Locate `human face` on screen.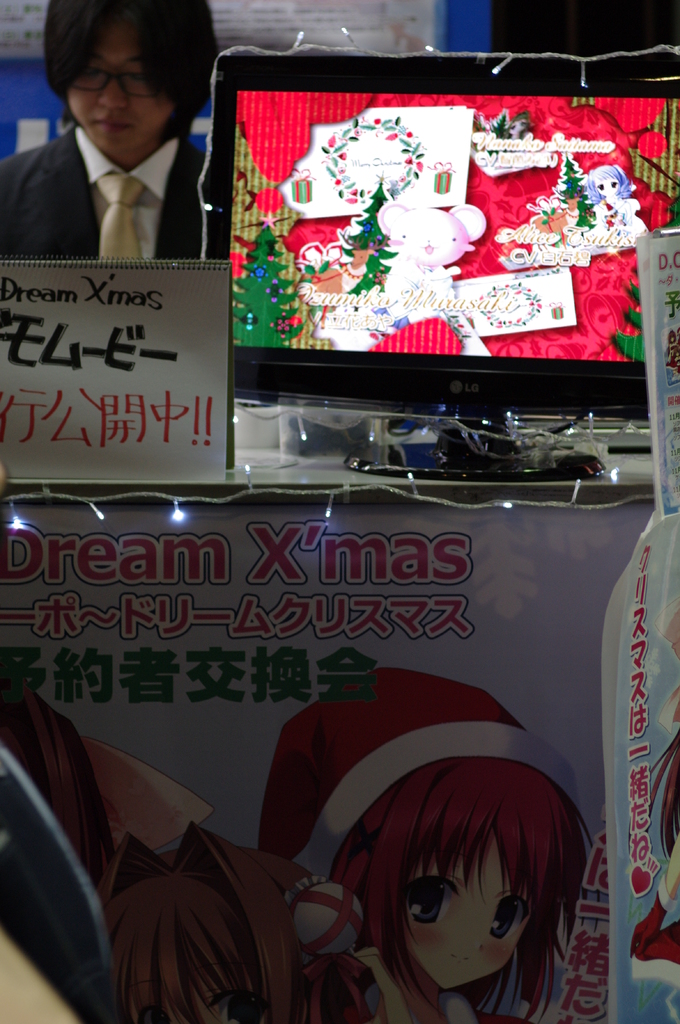
On screen at crop(404, 830, 532, 986).
